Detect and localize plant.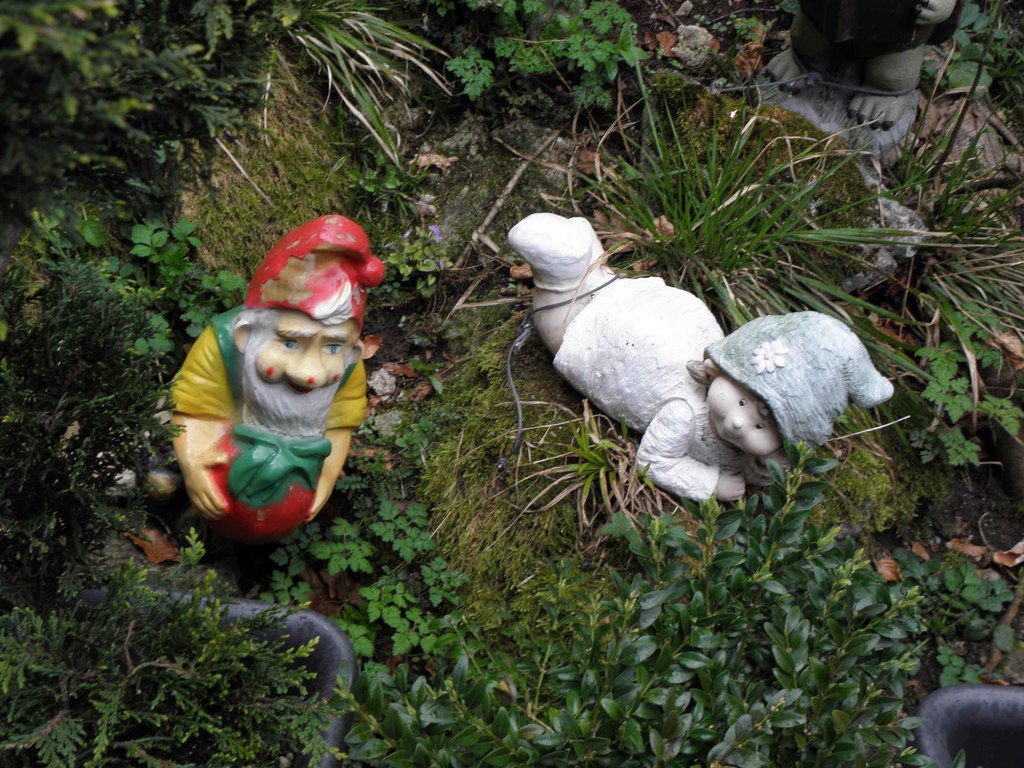
Localized at rect(259, 498, 465, 673).
